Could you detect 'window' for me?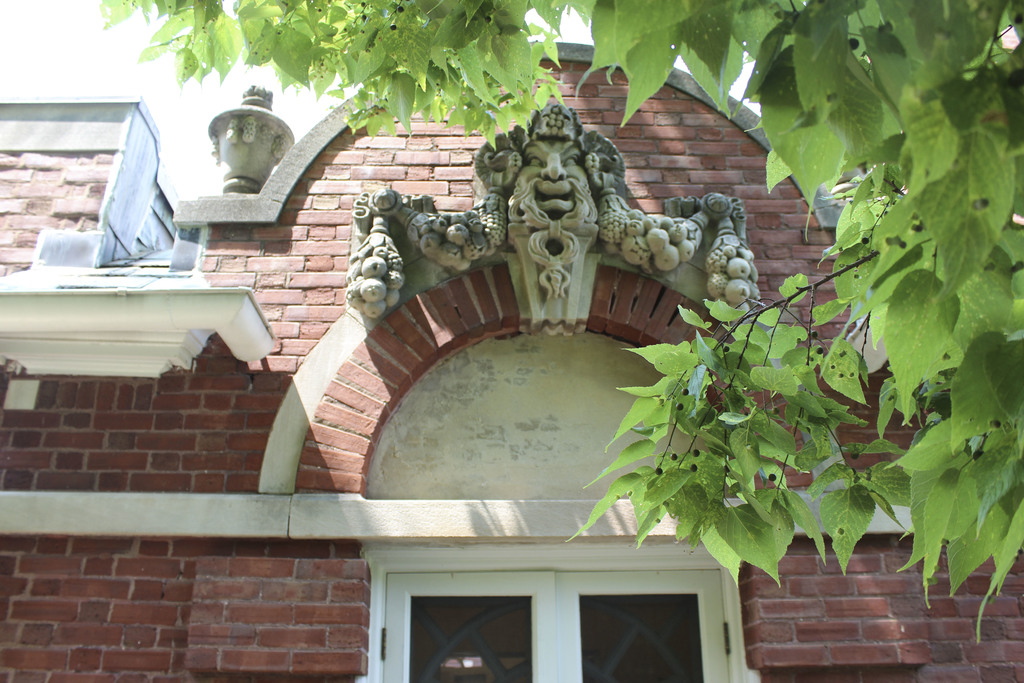
Detection result: 412,598,541,682.
